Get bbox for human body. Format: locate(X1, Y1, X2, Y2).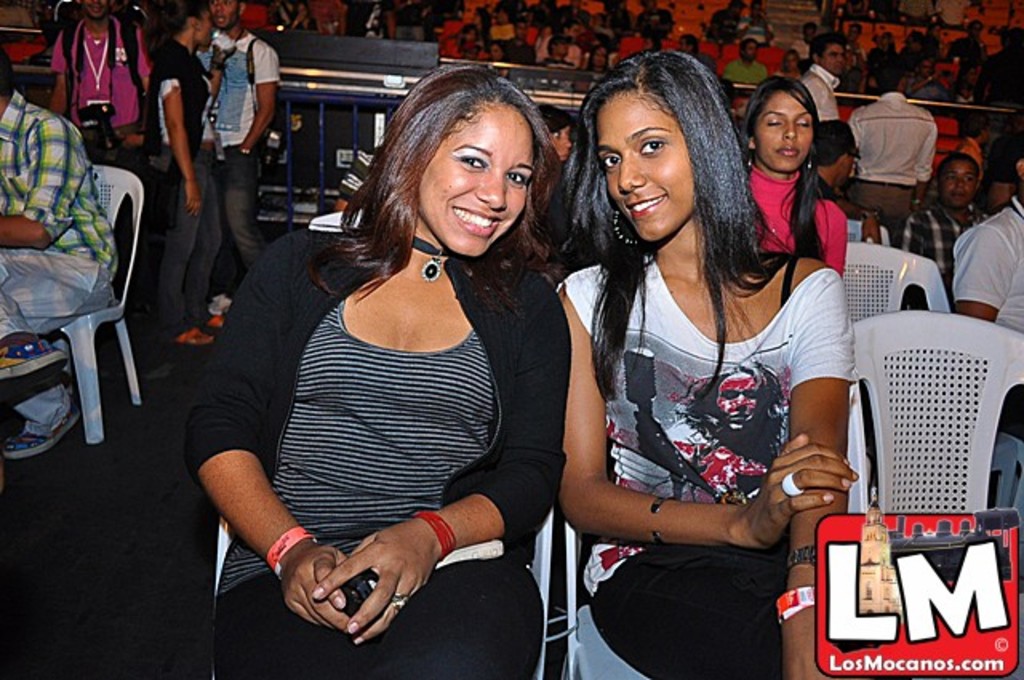
locate(958, 157, 1022, 342).
